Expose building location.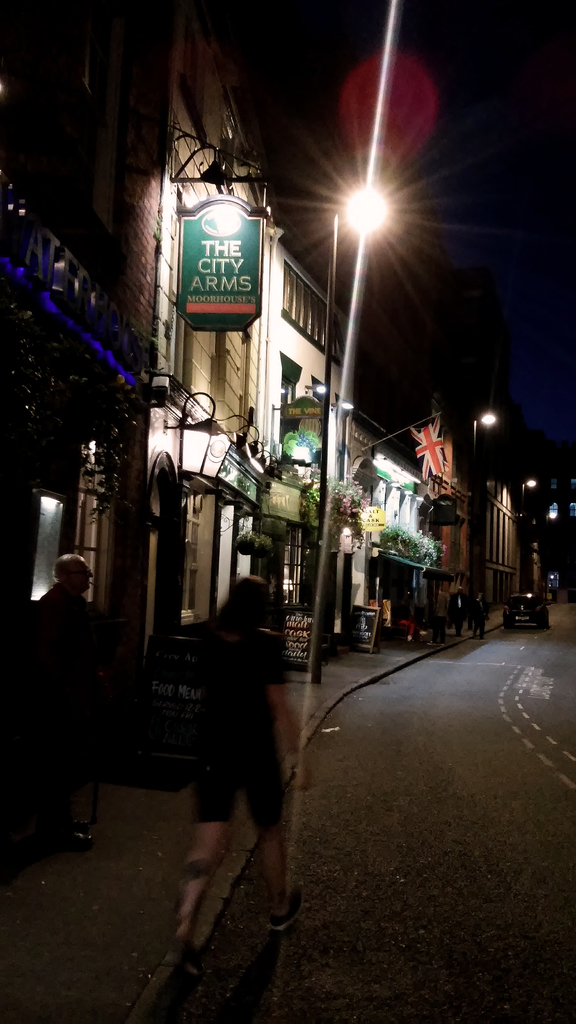
Exposed at [x1=0, y1=10, x2=434, y2=666].
